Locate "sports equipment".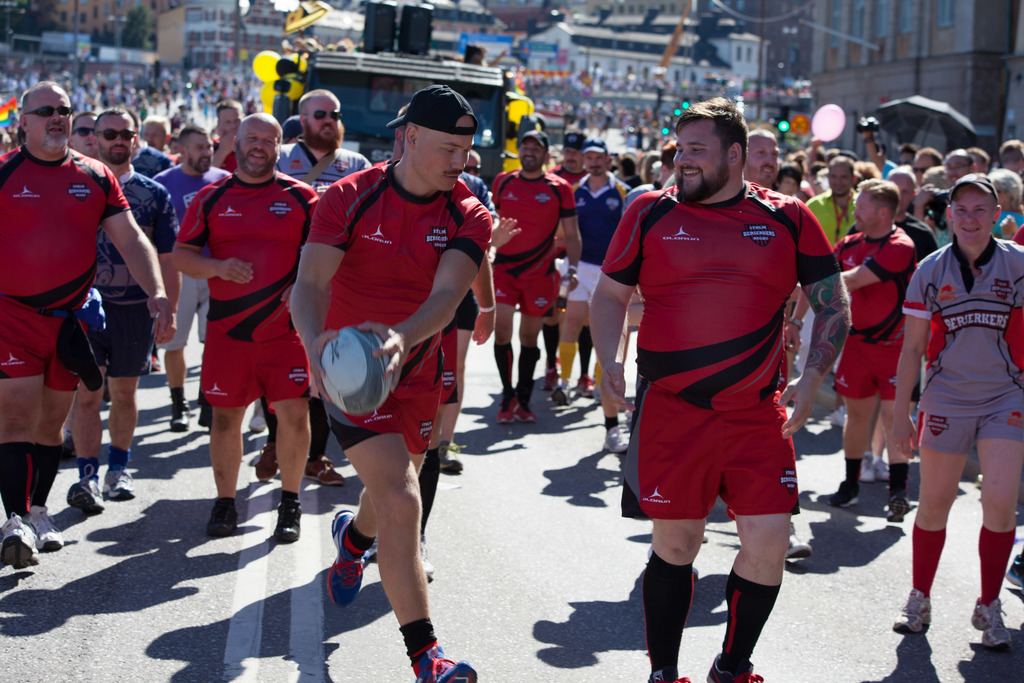
Bounding box: 63, 466, 100, 514.
